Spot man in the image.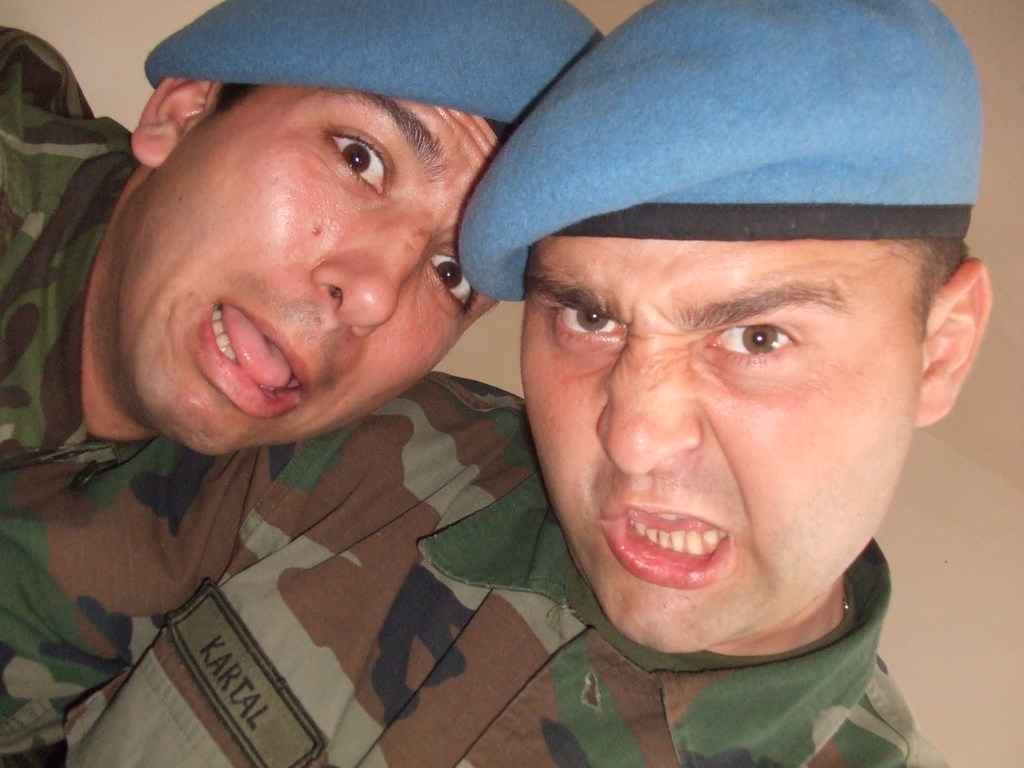
man found at [x1=0, y1=0, x2=991, y2=767].
